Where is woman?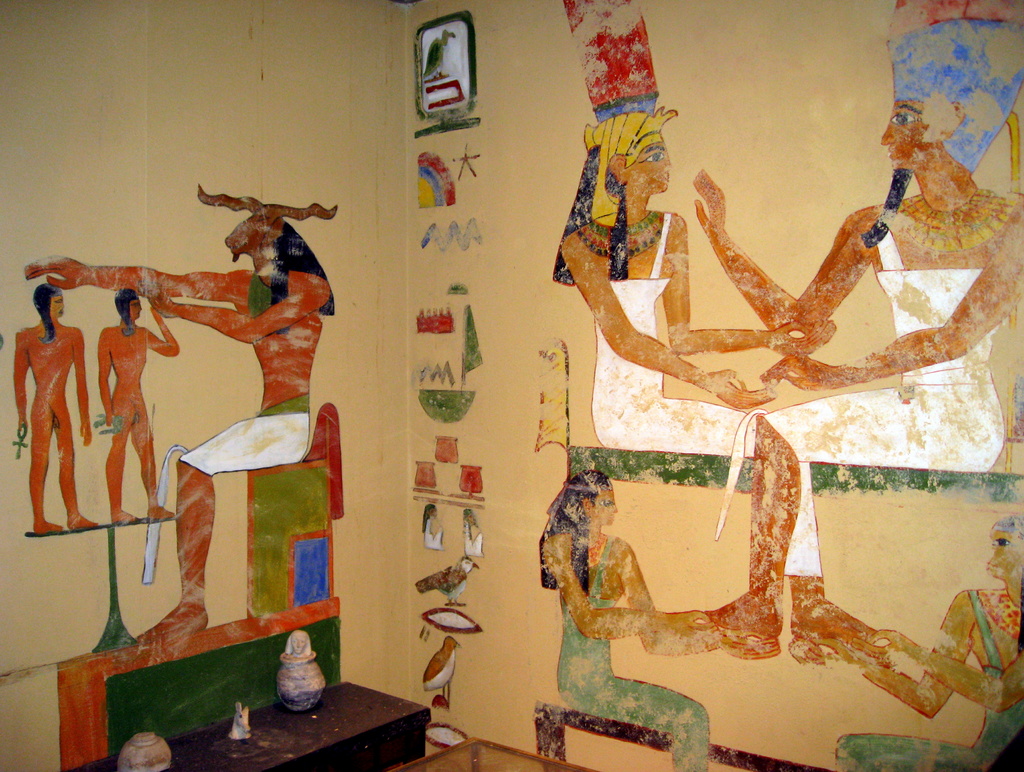
bbox(835, 519, 1023, 771).
